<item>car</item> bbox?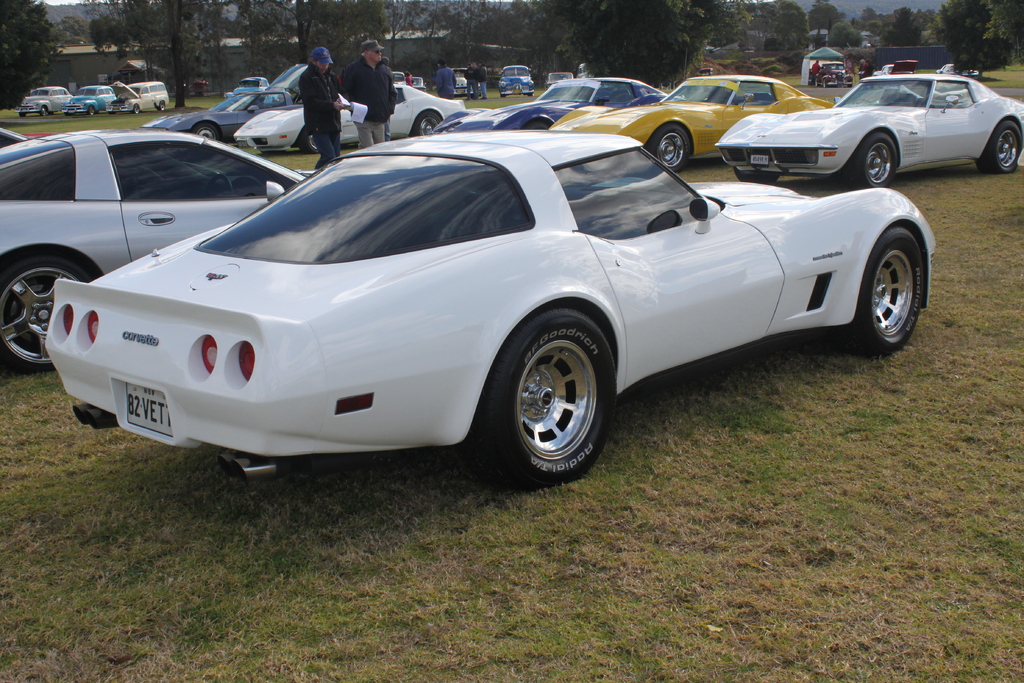
(left=545, top=73, right=834, bottom=168)
